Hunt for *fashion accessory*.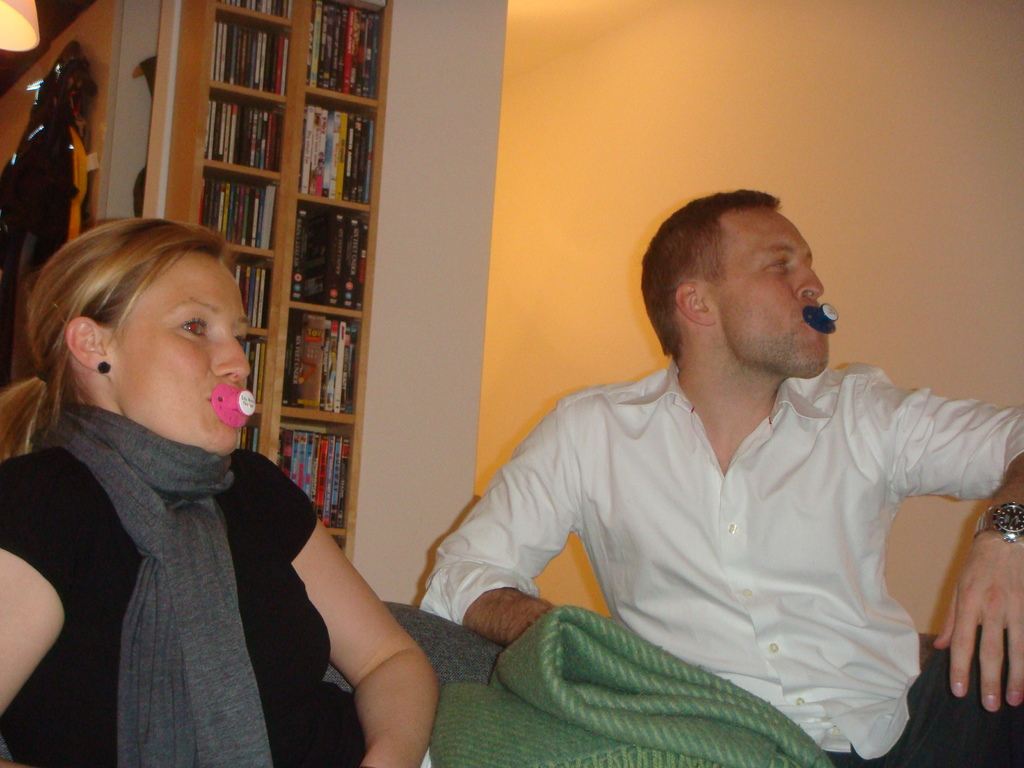
Hunted down at l=973, t=500, r=1023, b=547.
